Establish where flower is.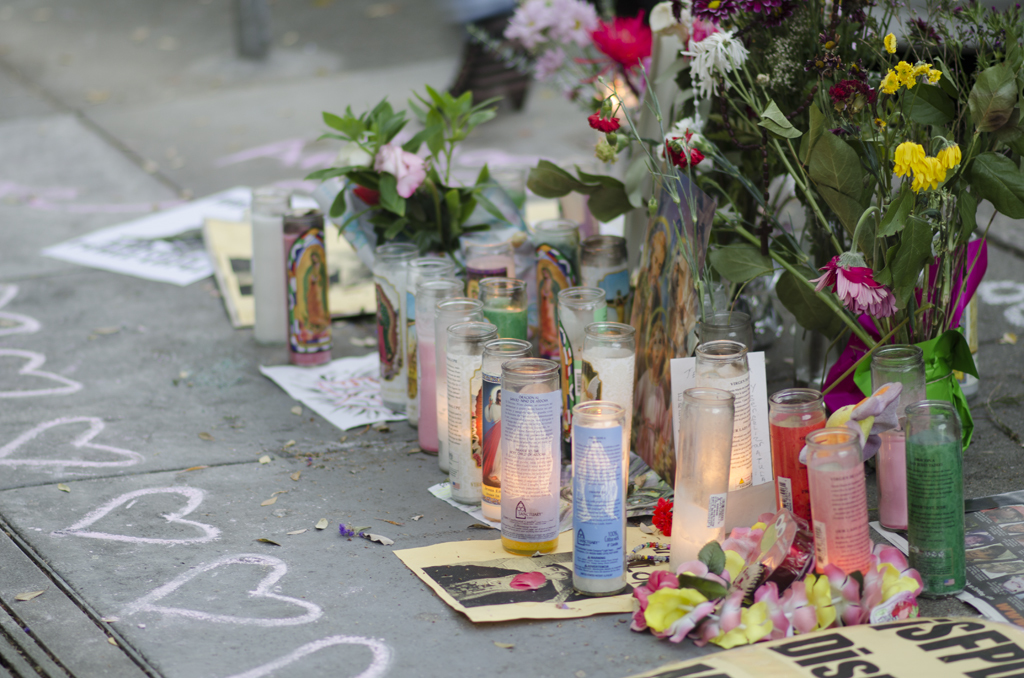
Established at 590/112/620/132.
